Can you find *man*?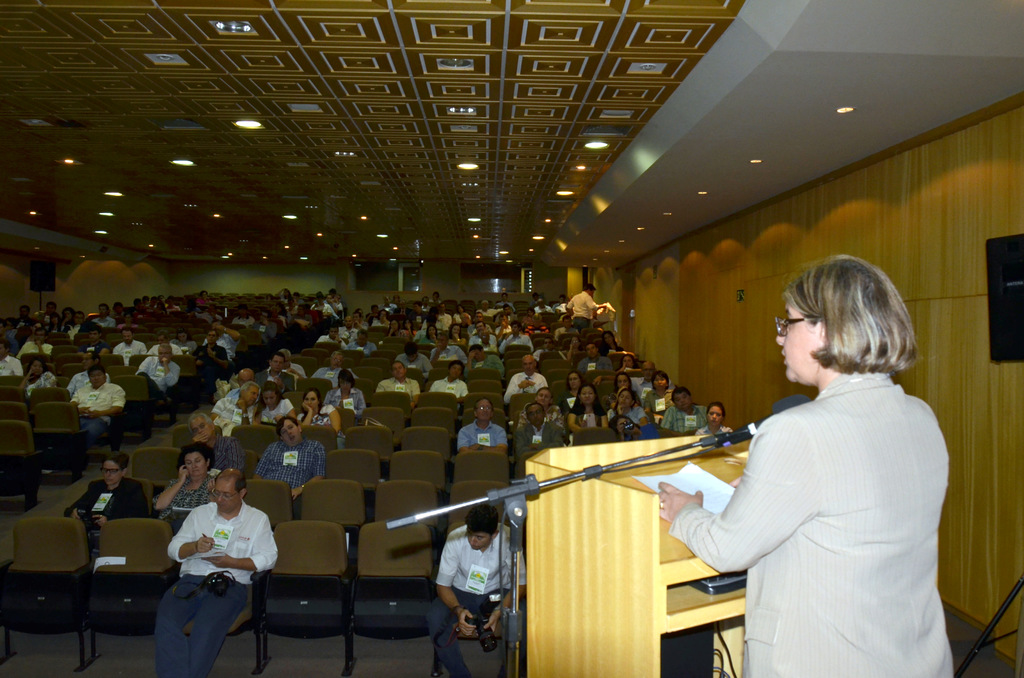
Yes, bounding box: bbox(504, 355, 553, 395).
